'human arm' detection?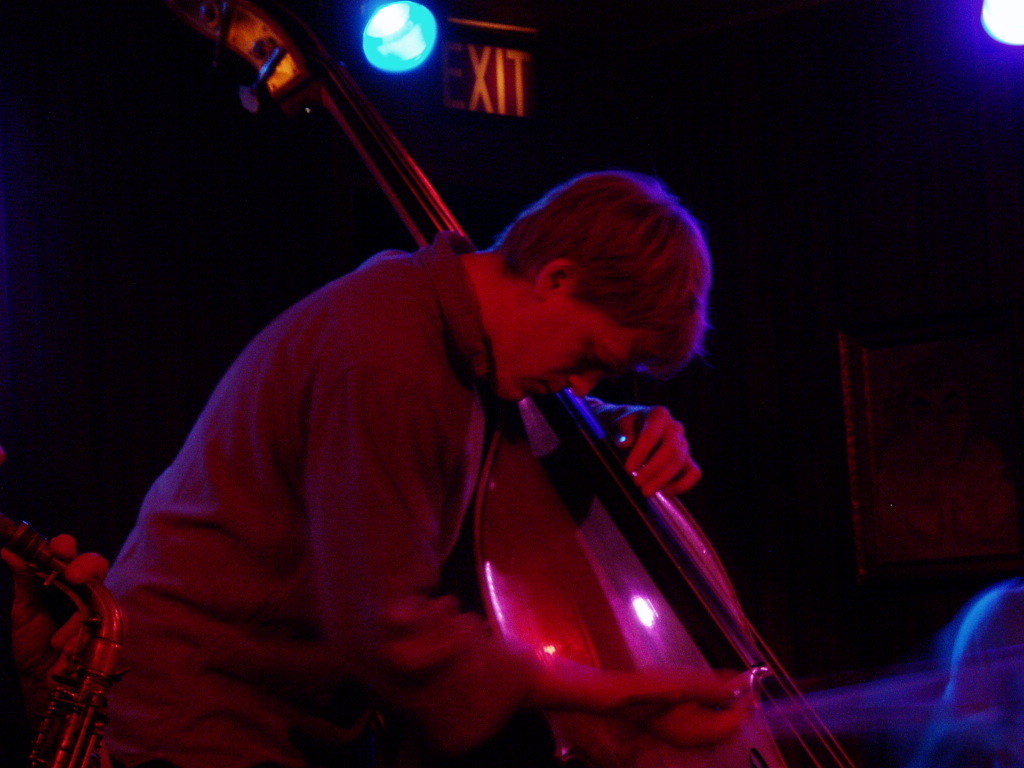
Rect(143, 330, 536, 747)
